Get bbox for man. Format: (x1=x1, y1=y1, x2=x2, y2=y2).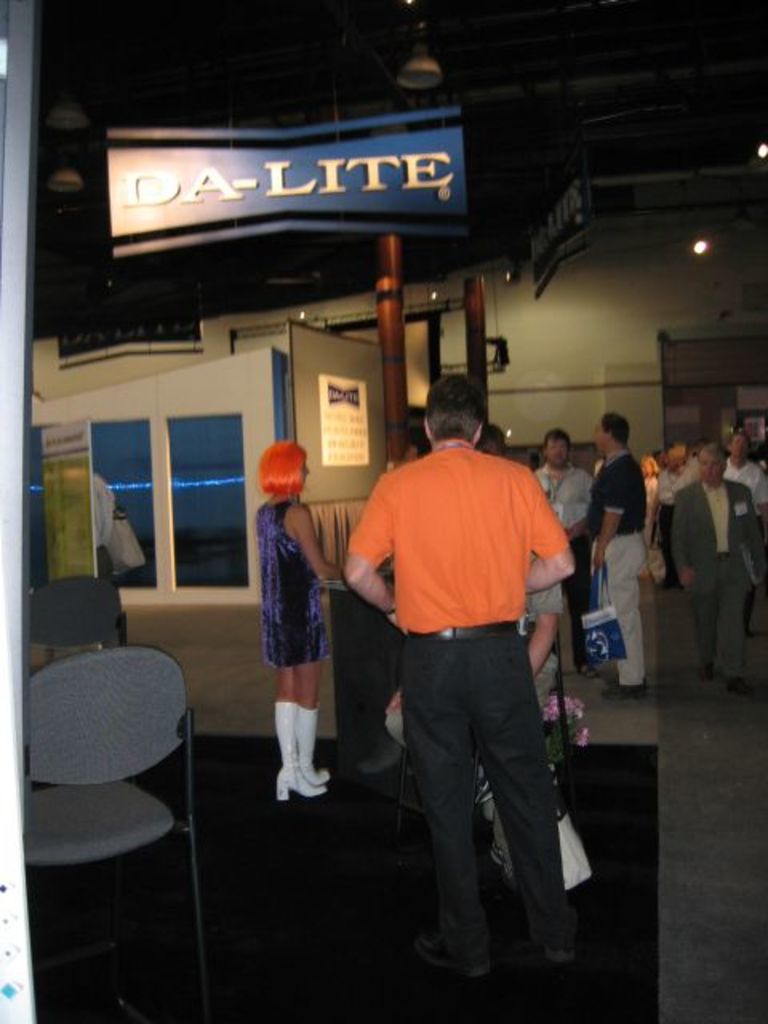
(x1=531, y1=429, x2=594, y2=678).
